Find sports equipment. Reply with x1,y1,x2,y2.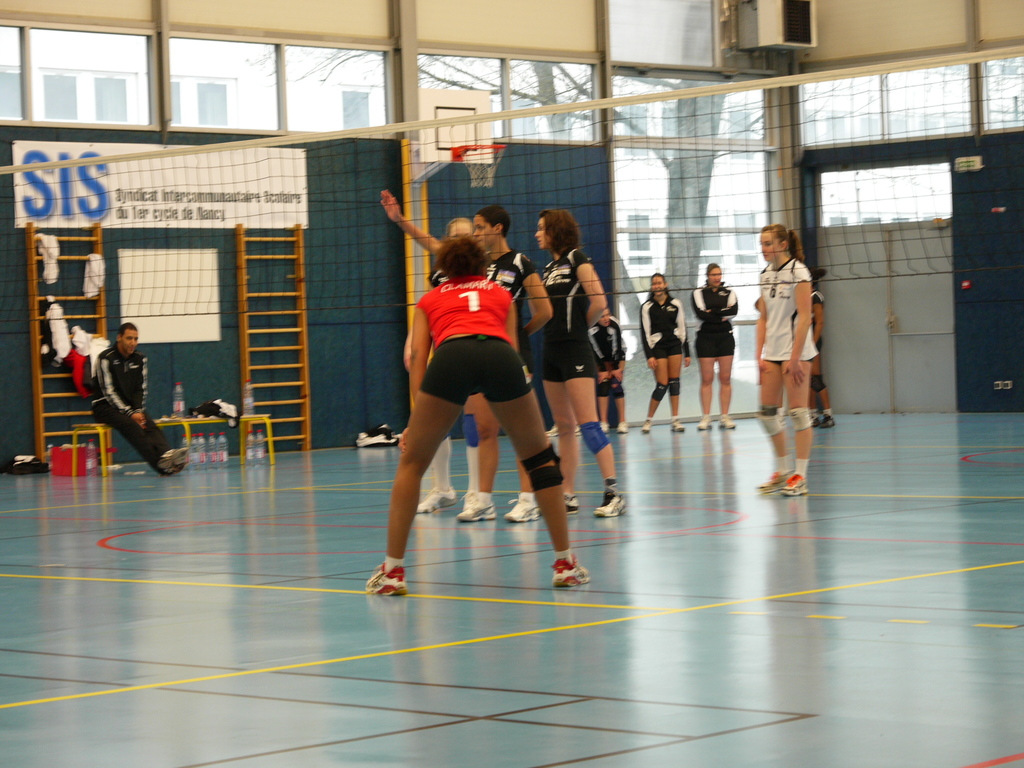
365,565,408,597.
